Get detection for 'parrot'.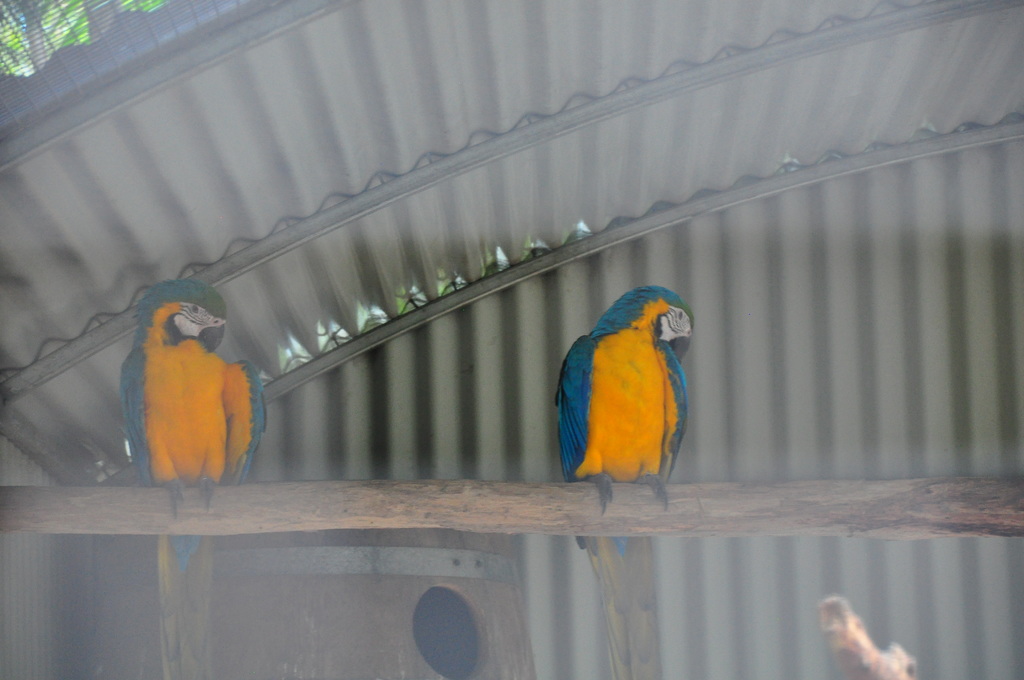
Detection: detection(551, 279, 695, 679).
